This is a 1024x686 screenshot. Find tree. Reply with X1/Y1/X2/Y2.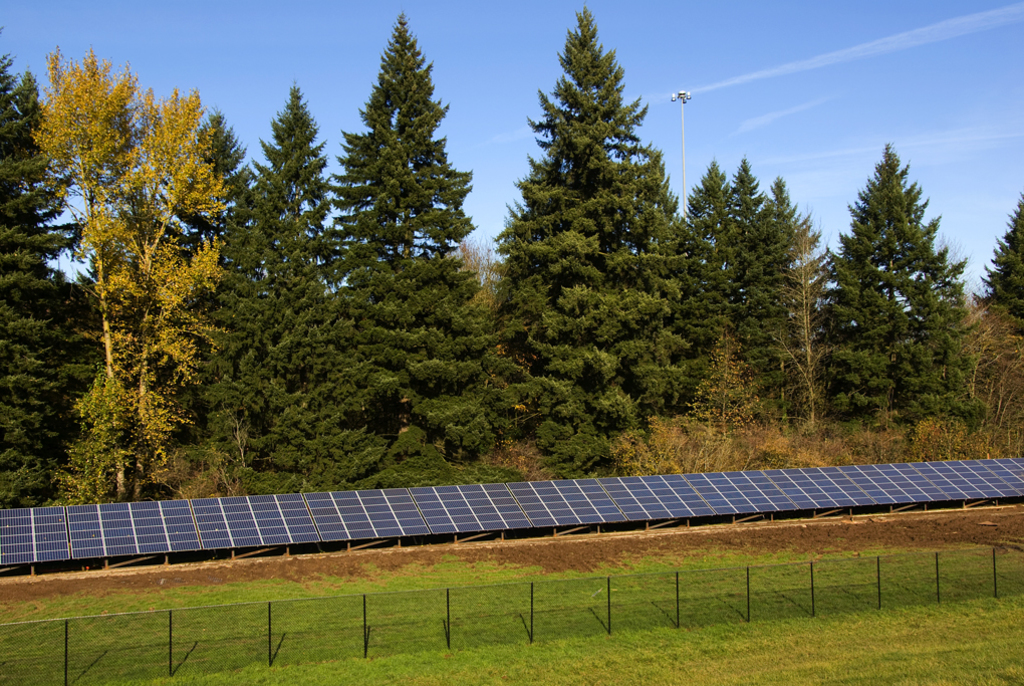
212/82/379/492.
